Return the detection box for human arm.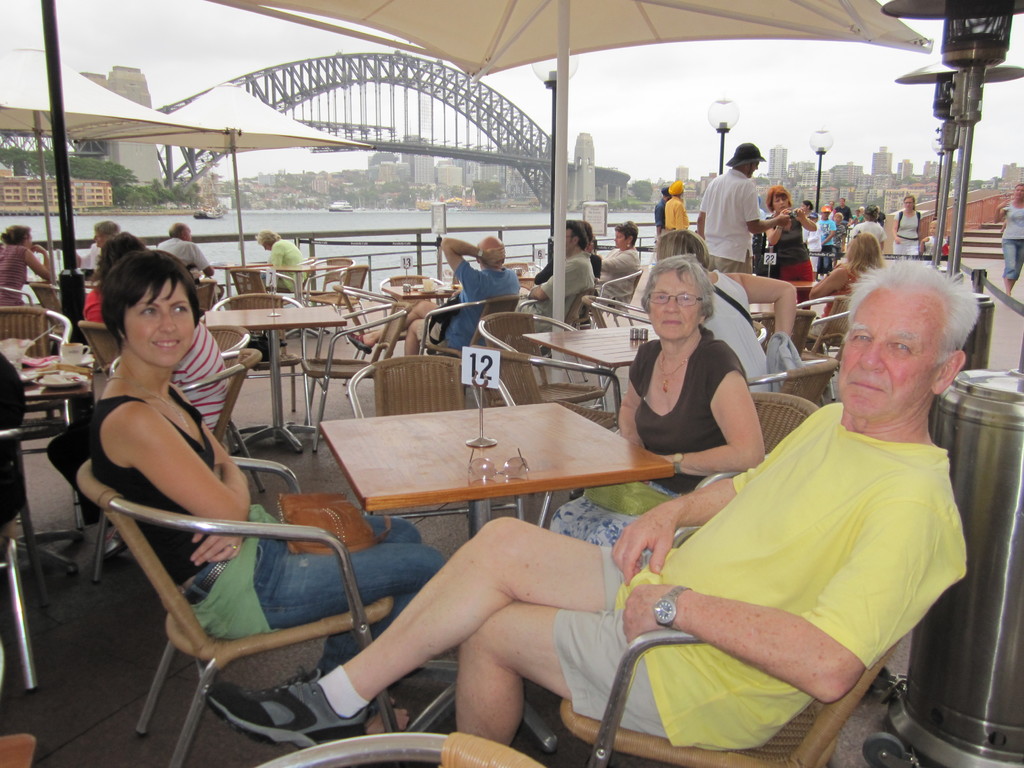
locate(841, 227, 845, 253).
